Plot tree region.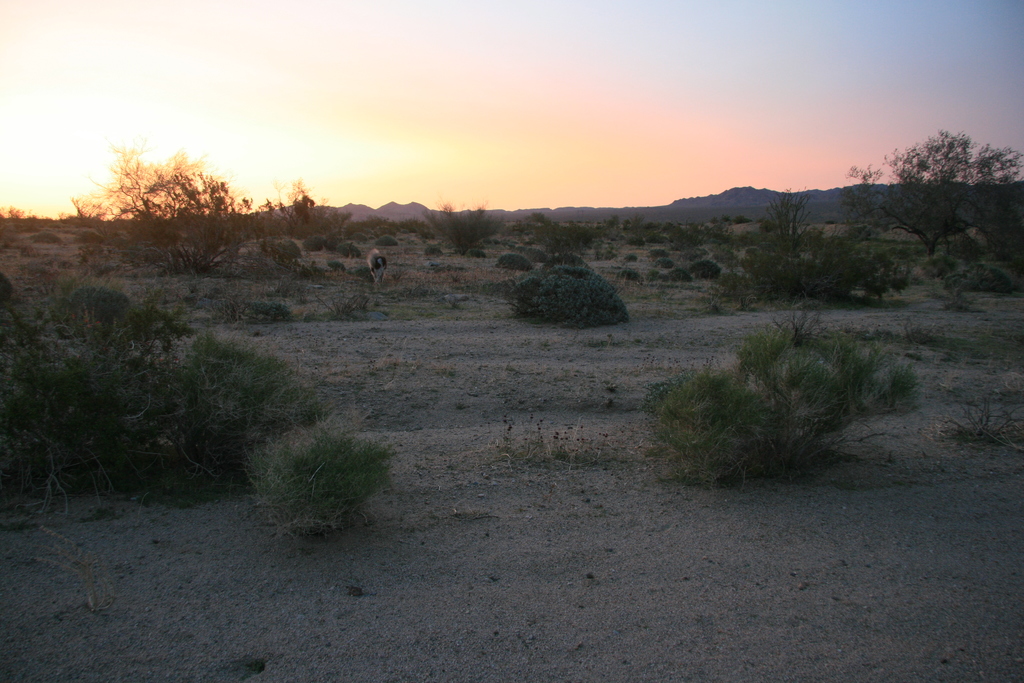
Plotted at <region>847, 127, 1023, 255</region>.
